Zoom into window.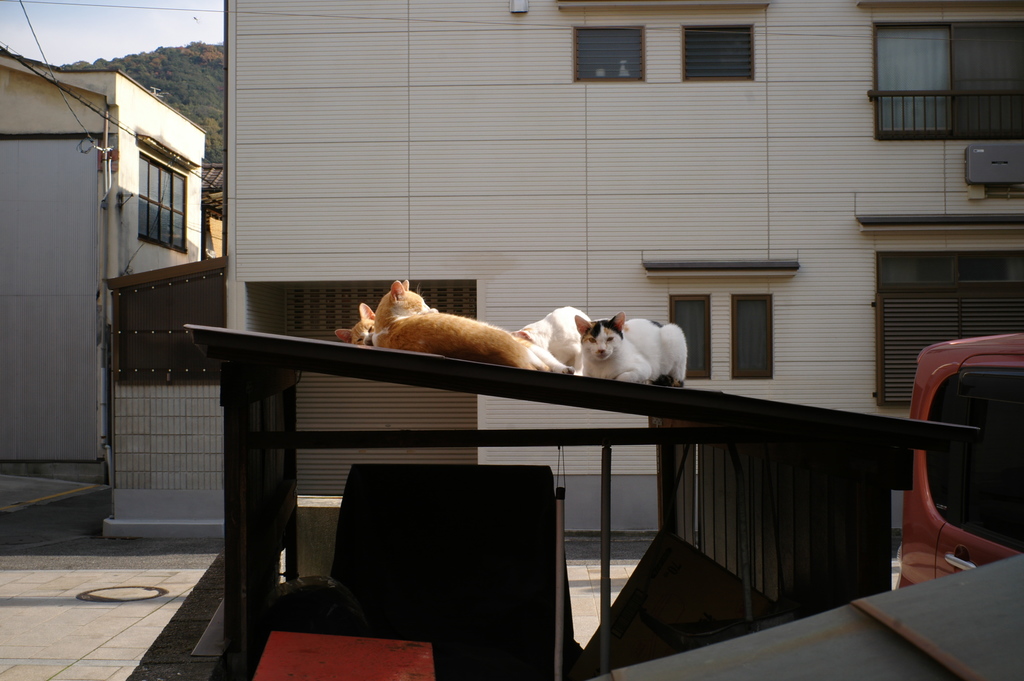
Zoom target: <bbox>687, 18, 774, 78</bbox>.
